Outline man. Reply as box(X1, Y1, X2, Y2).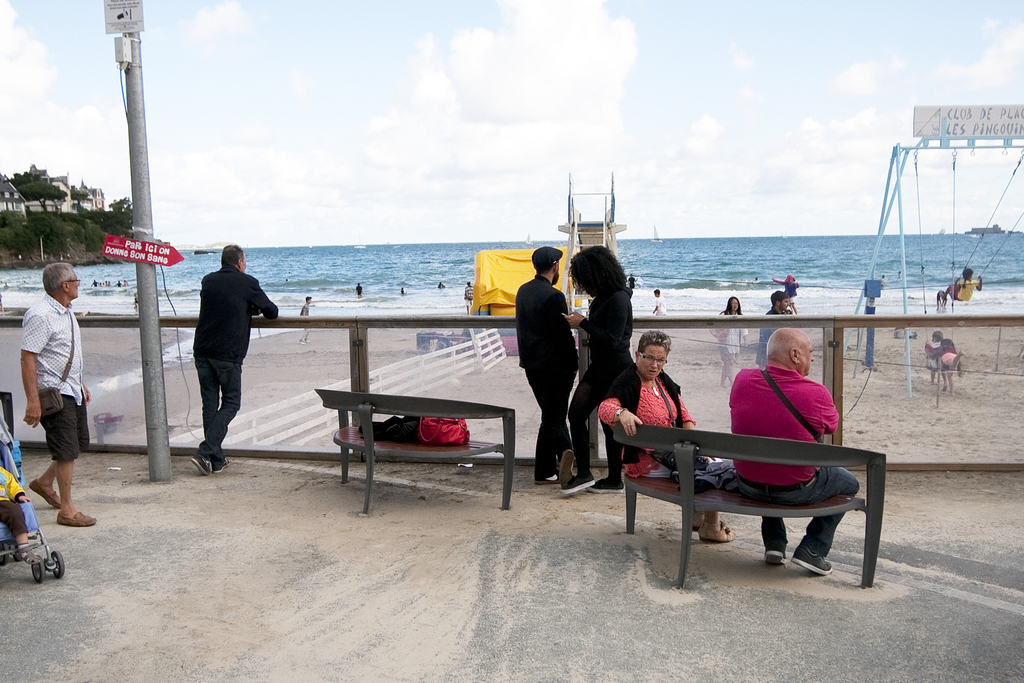
box(726, 327, 860, 576).
